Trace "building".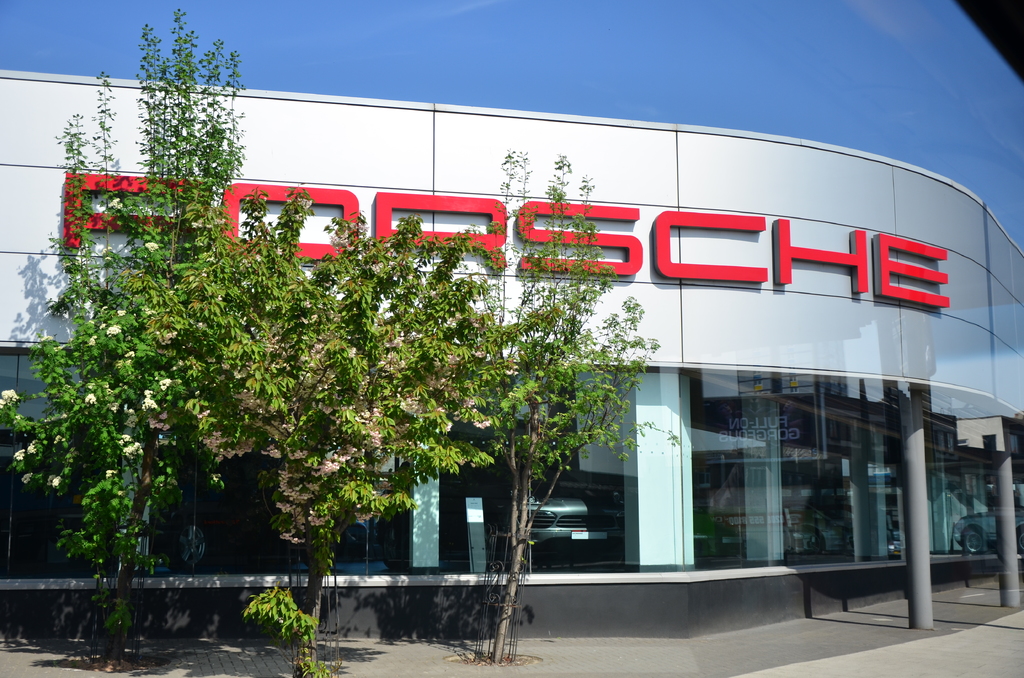
Traced to (0, 68, 1023, 629).
